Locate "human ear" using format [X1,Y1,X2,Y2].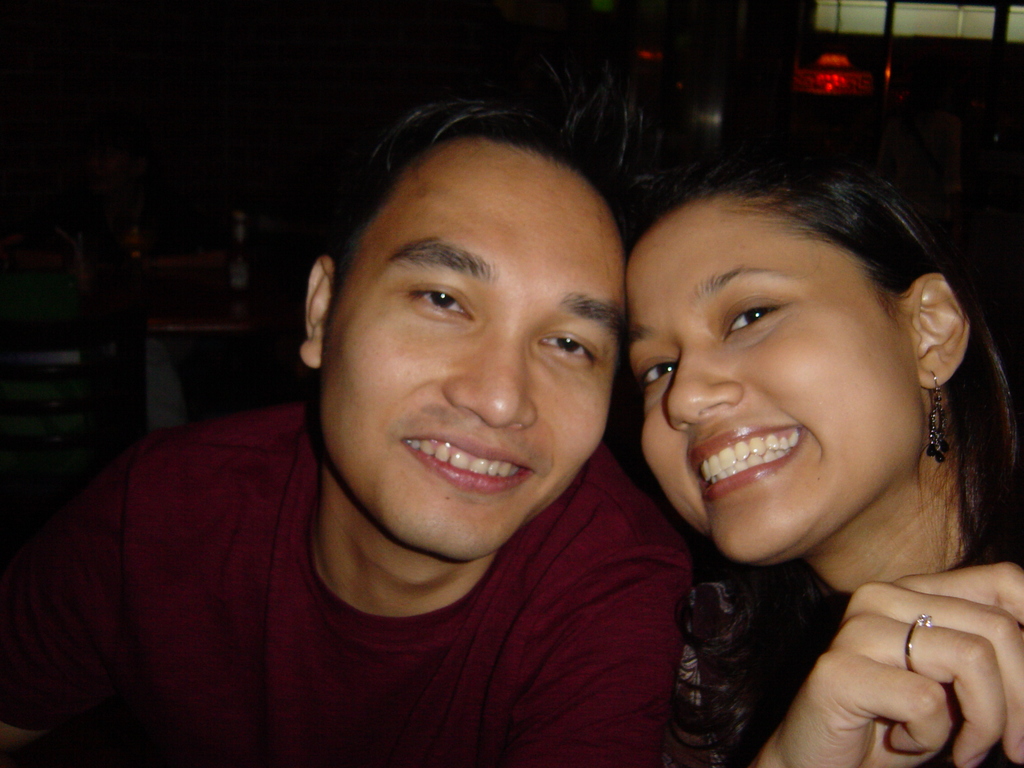
[902,276,972,392].
